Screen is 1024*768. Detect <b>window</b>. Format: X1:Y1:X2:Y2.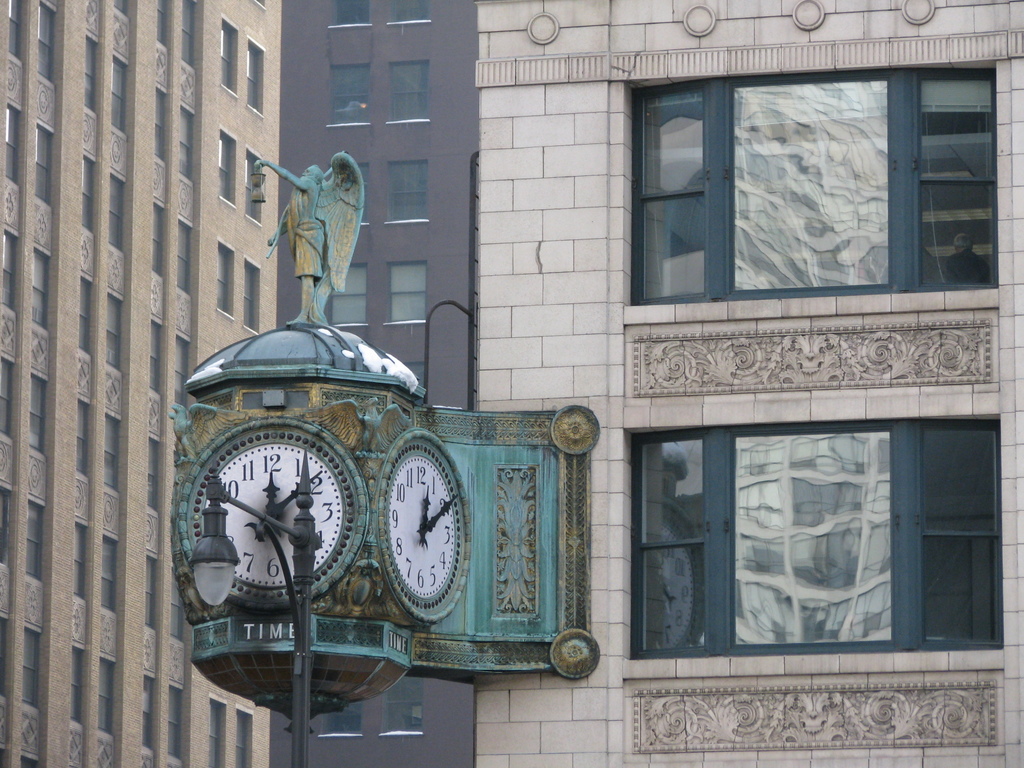
247:250:262:332.
